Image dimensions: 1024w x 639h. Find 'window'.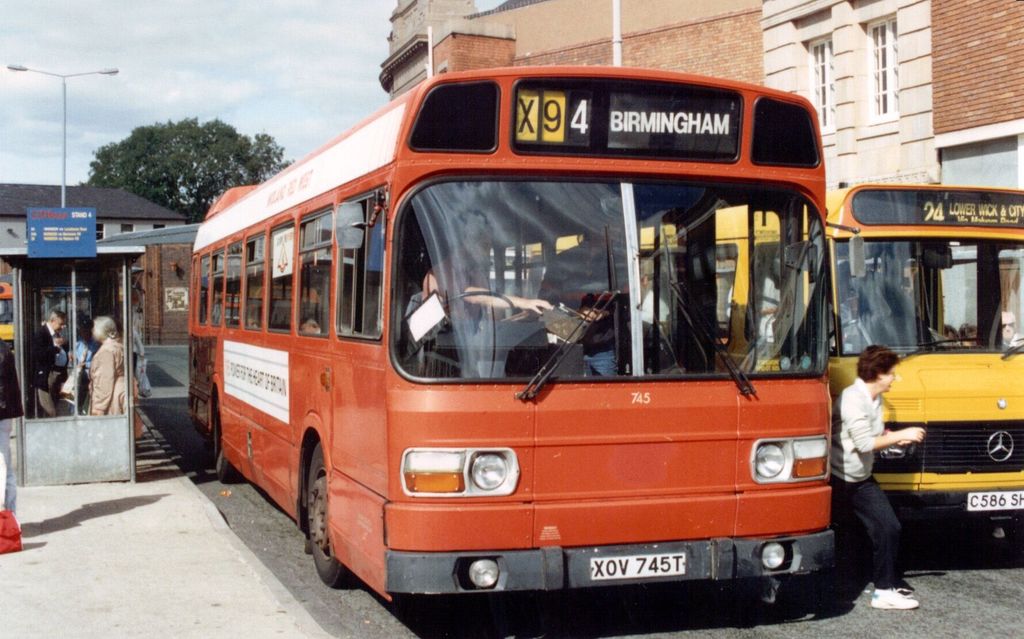
(x1=799, y1=36, x2=835, y2=134).
